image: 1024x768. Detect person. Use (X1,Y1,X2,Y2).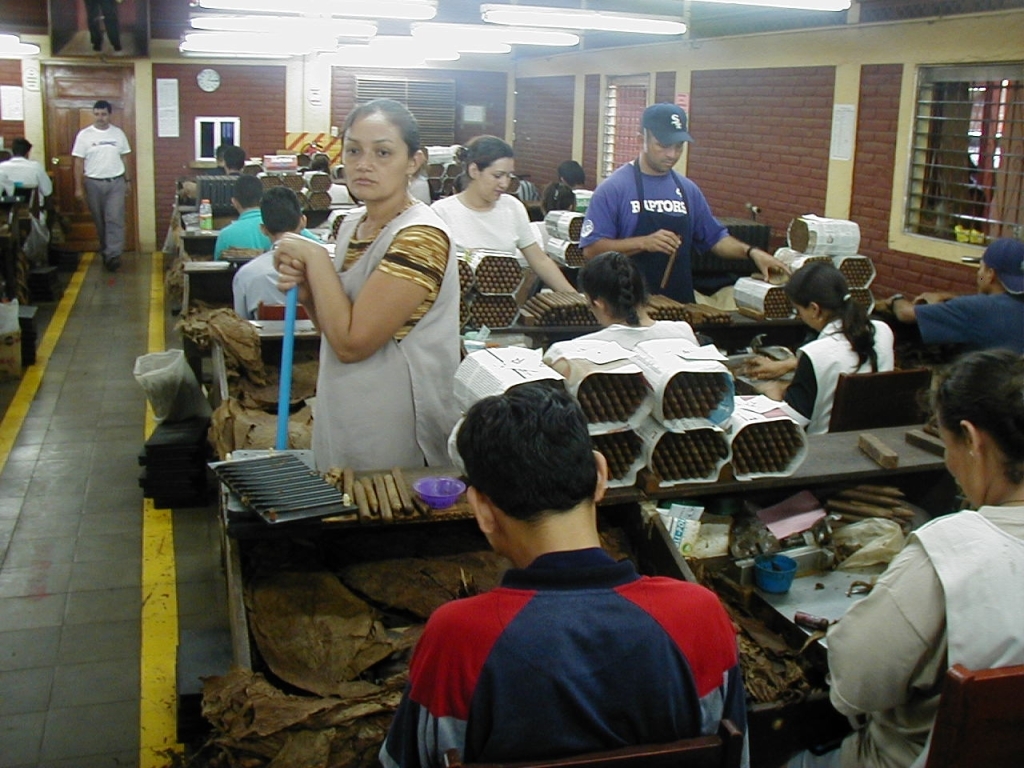
(0,138,55,208).
